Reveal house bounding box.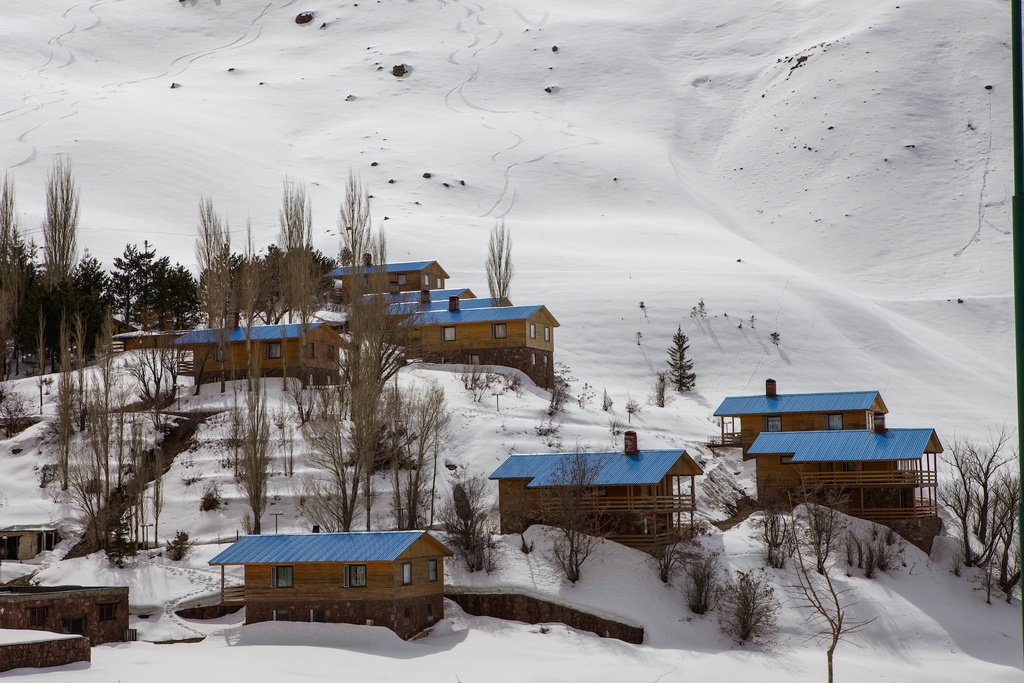
Revealed: l=111, t=322, r=214, b=352.
